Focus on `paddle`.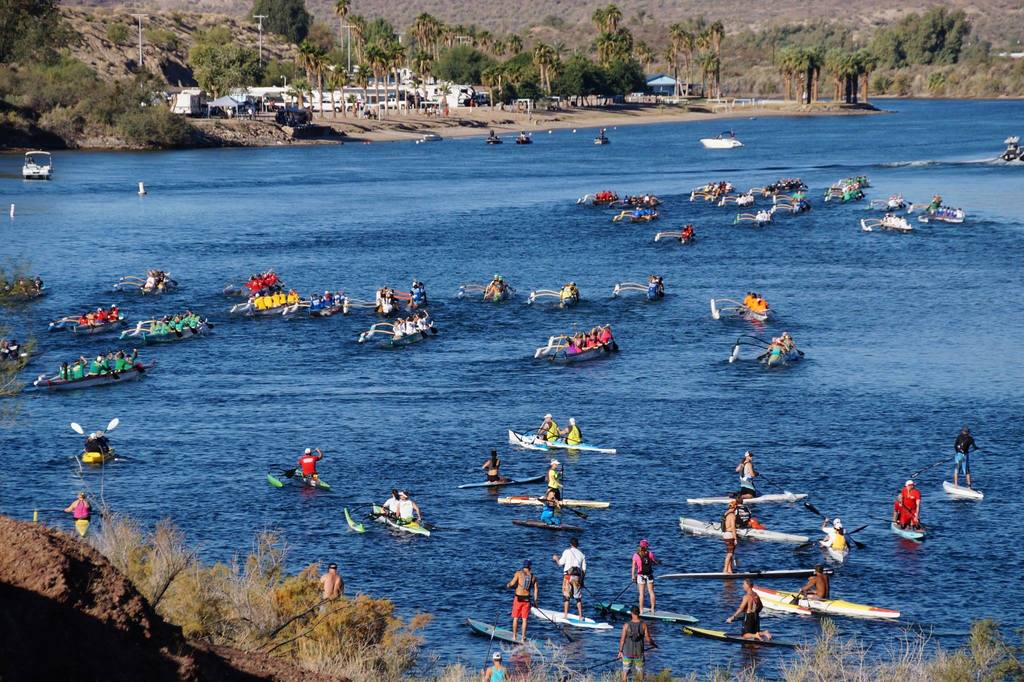
Focused at (x1=427, y1=321, x2=438, y2=337).
